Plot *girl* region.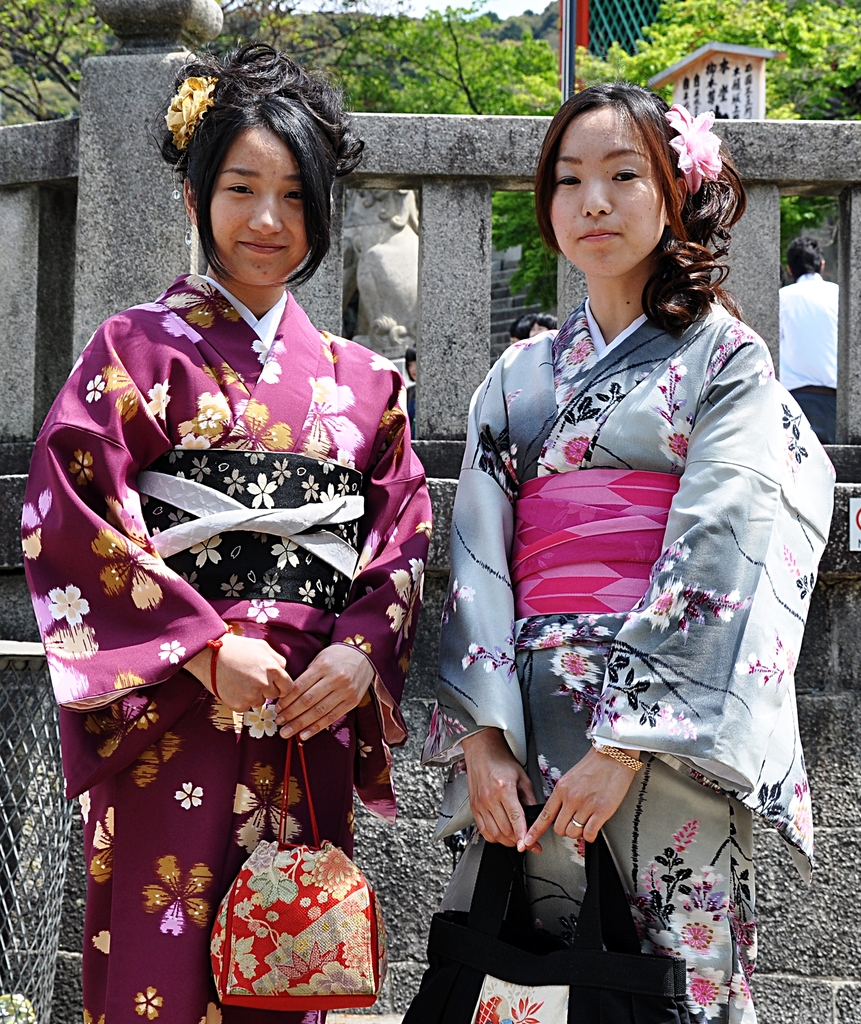
Plotted at 420/81/836/1023.
